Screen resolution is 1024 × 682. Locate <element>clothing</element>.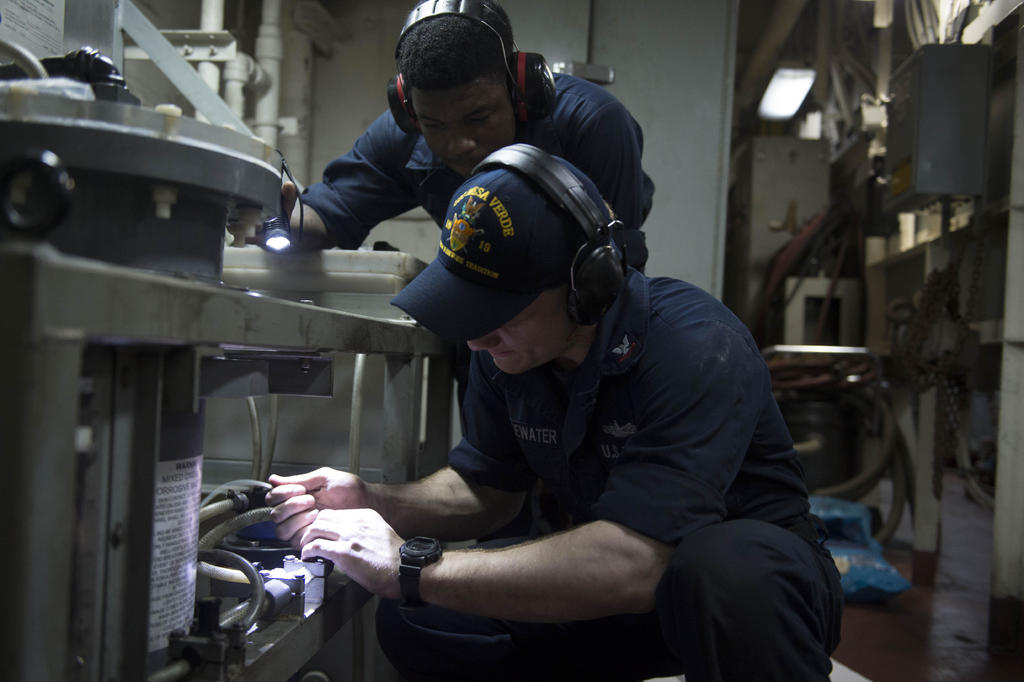
(x1=297, y1=72, x2=655, y2=260).
